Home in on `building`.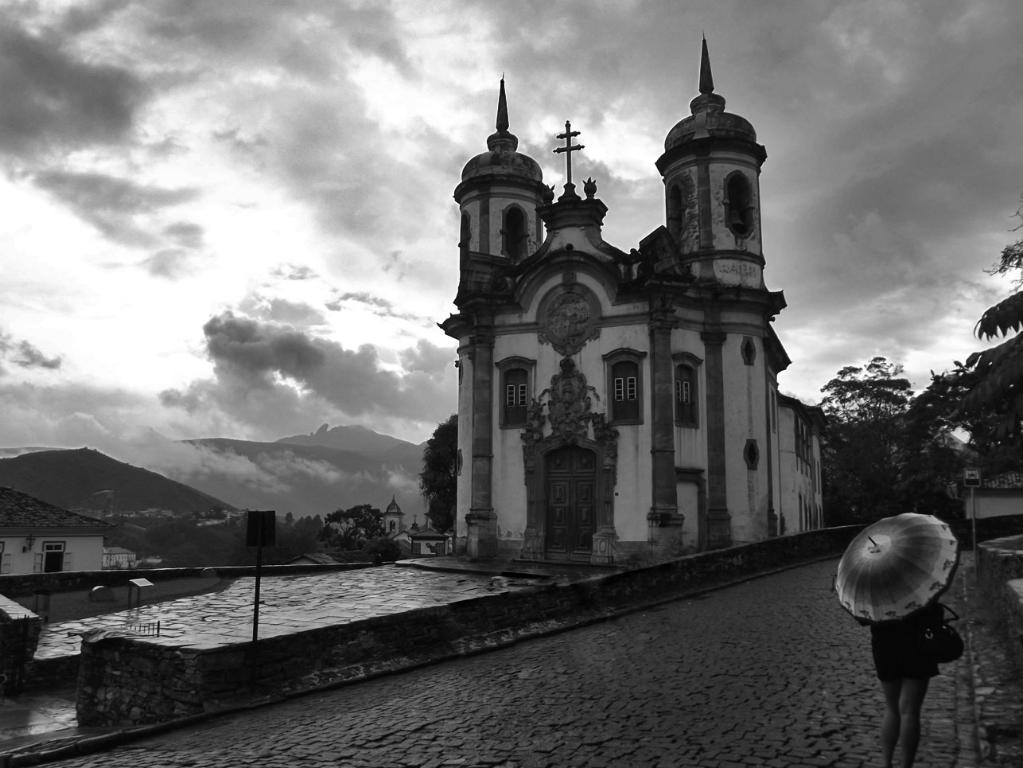
Homed in at l=0, t=489, r=112, b=576.
